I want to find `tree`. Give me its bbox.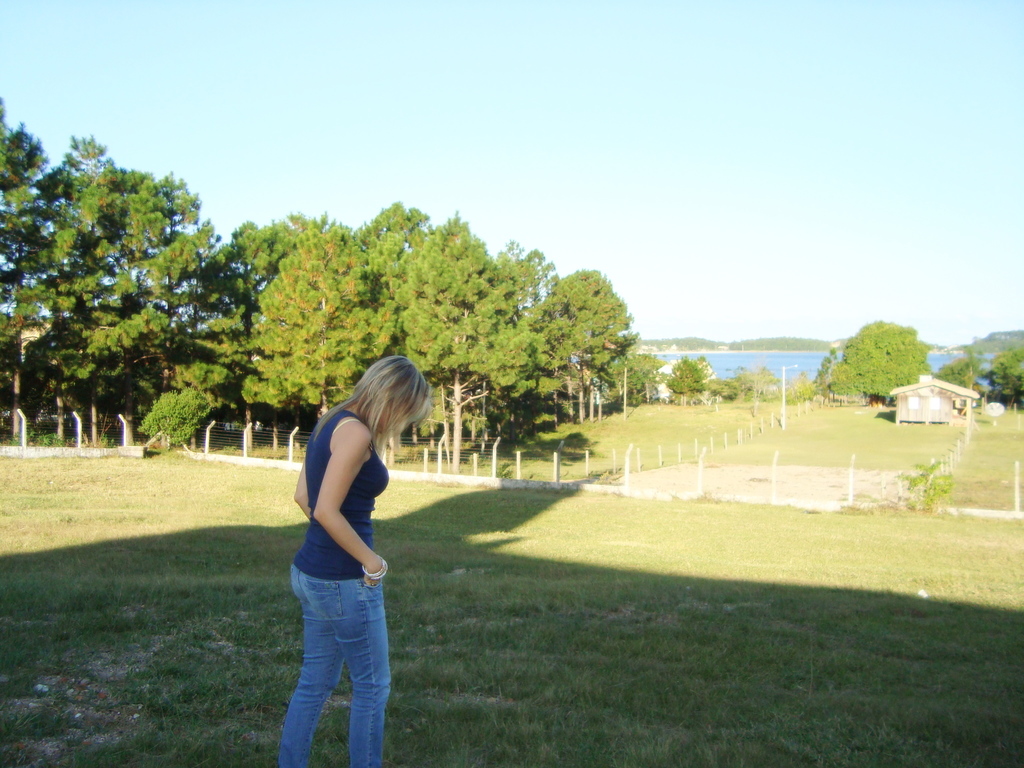
x1=236 y1=218 x2=390 y2=455.
